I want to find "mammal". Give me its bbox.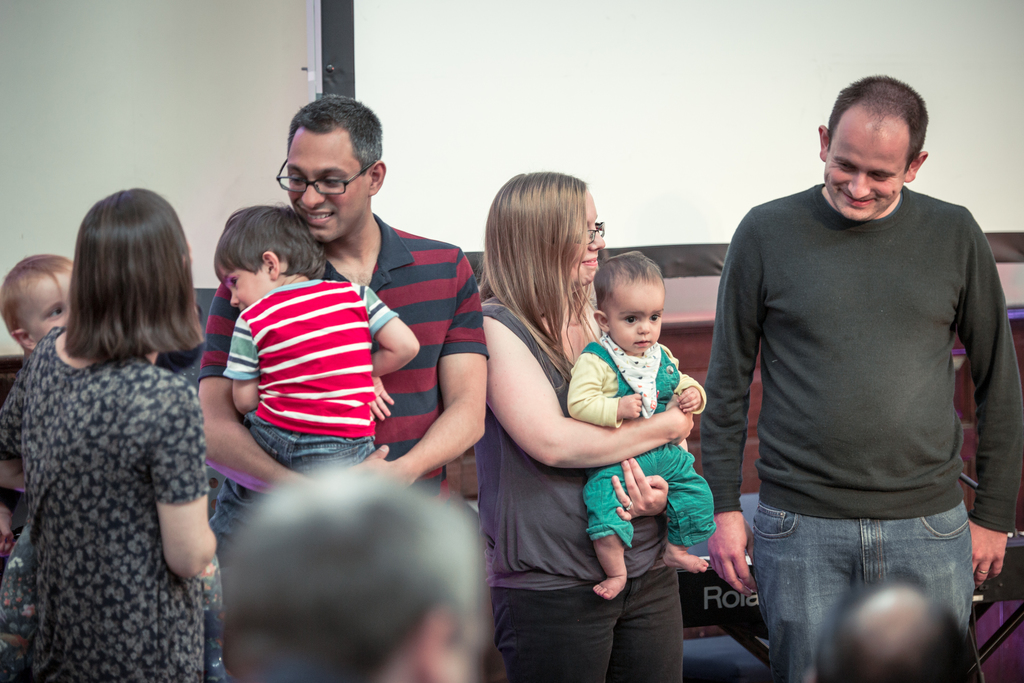
[194,94,492,572].
